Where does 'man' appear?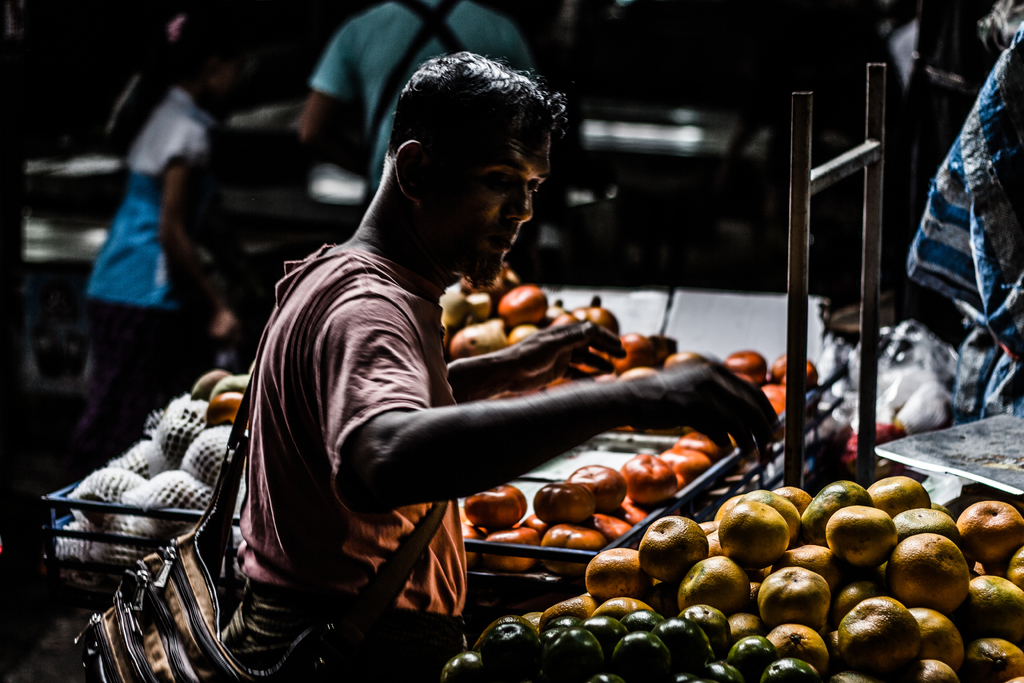
Appears at bbox=(164, 57, 726, 671).
